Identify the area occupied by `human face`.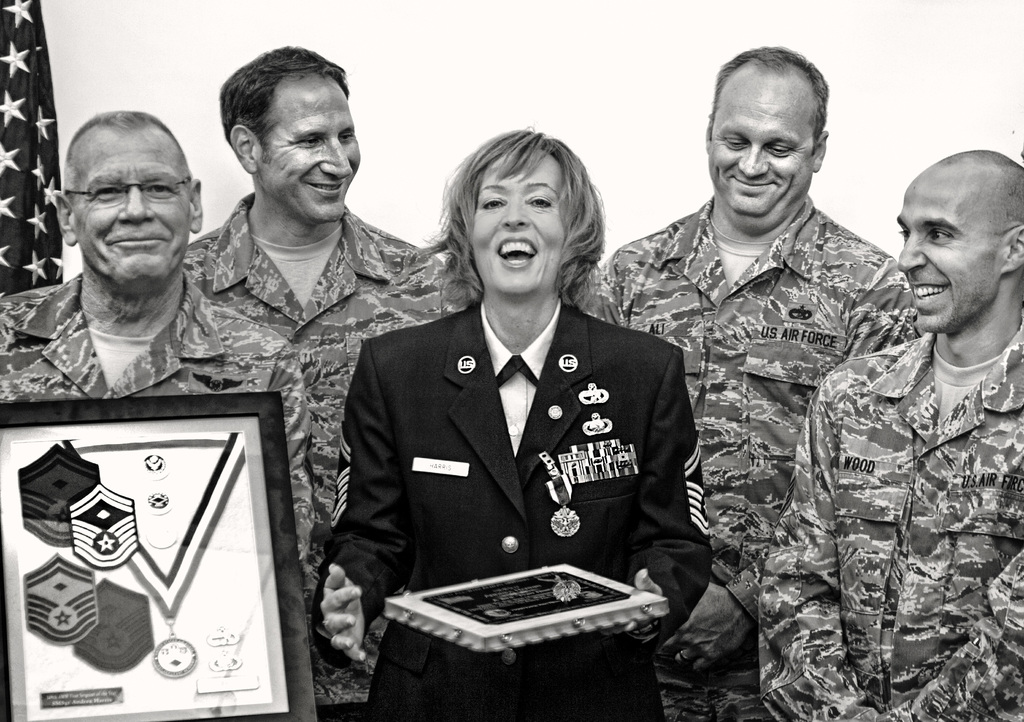
Area: box(257, 86, 367, 227).
